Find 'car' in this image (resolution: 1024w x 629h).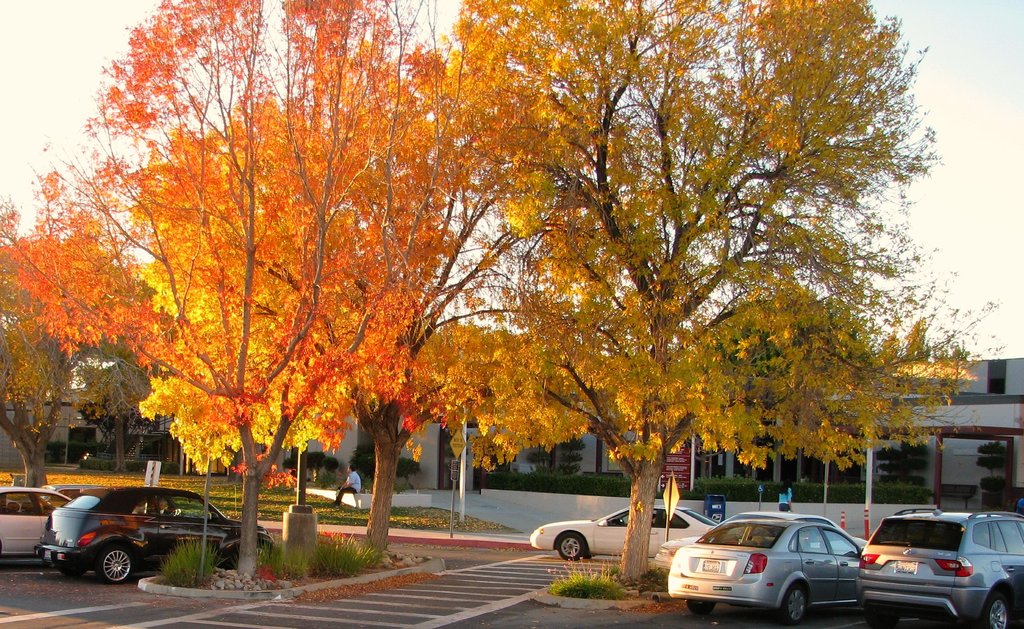
<region>670, 515, 878, 622</region>.
